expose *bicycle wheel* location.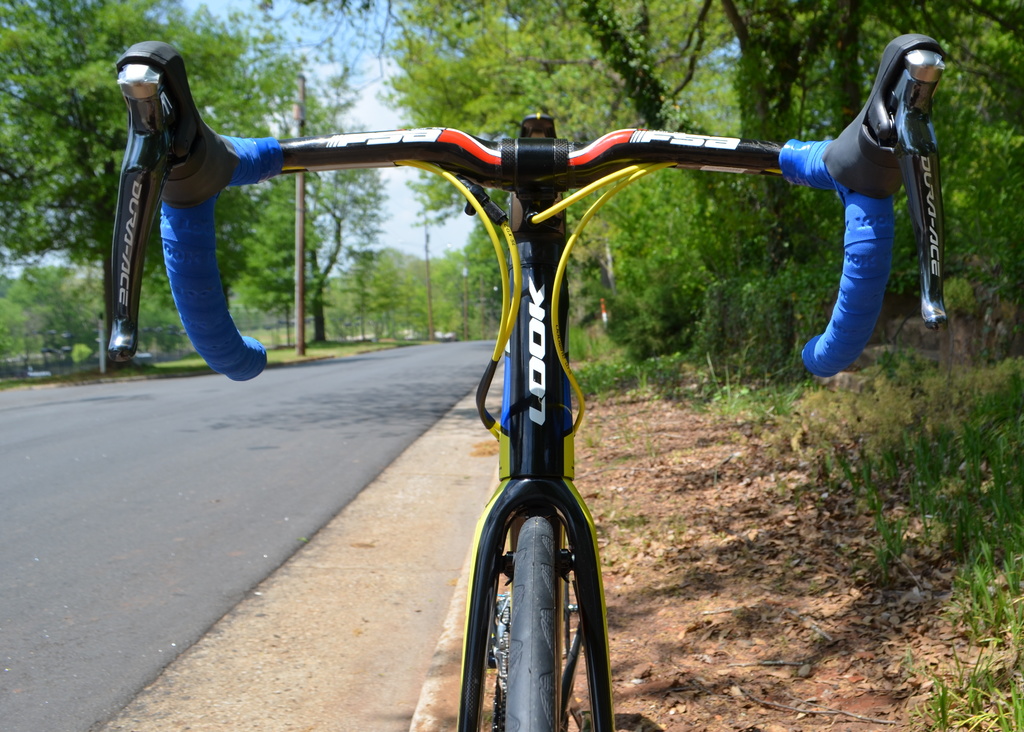
Exposed at (x1=458, y1=464, x2=616, y2=730).
